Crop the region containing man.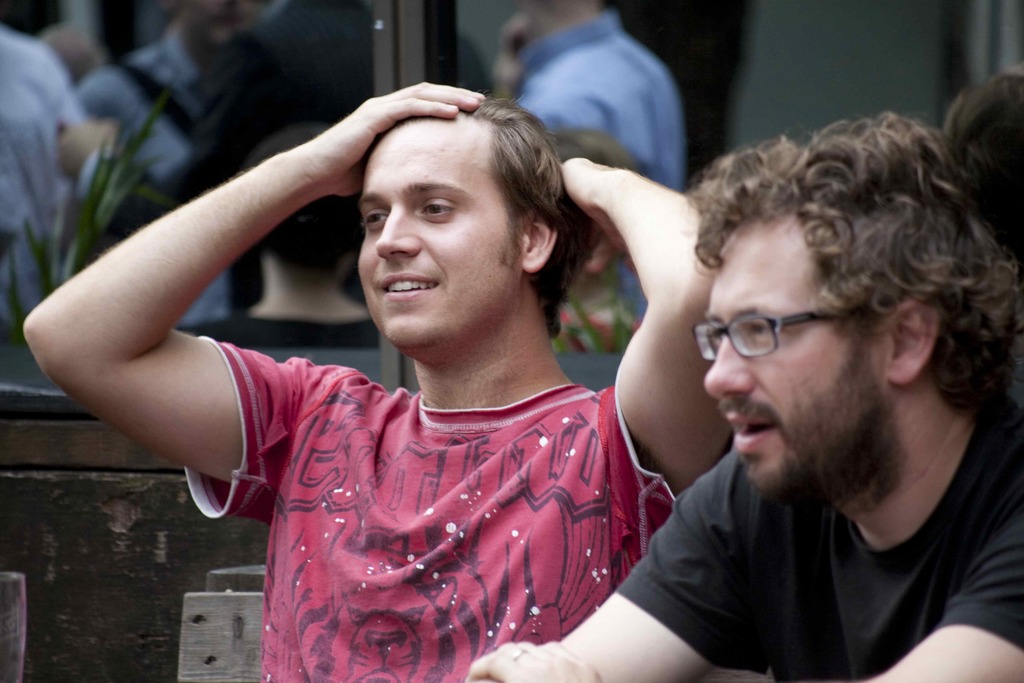
Crop region: {"left": 77, "top": 0, "right": 259, "bottom": 324}.
